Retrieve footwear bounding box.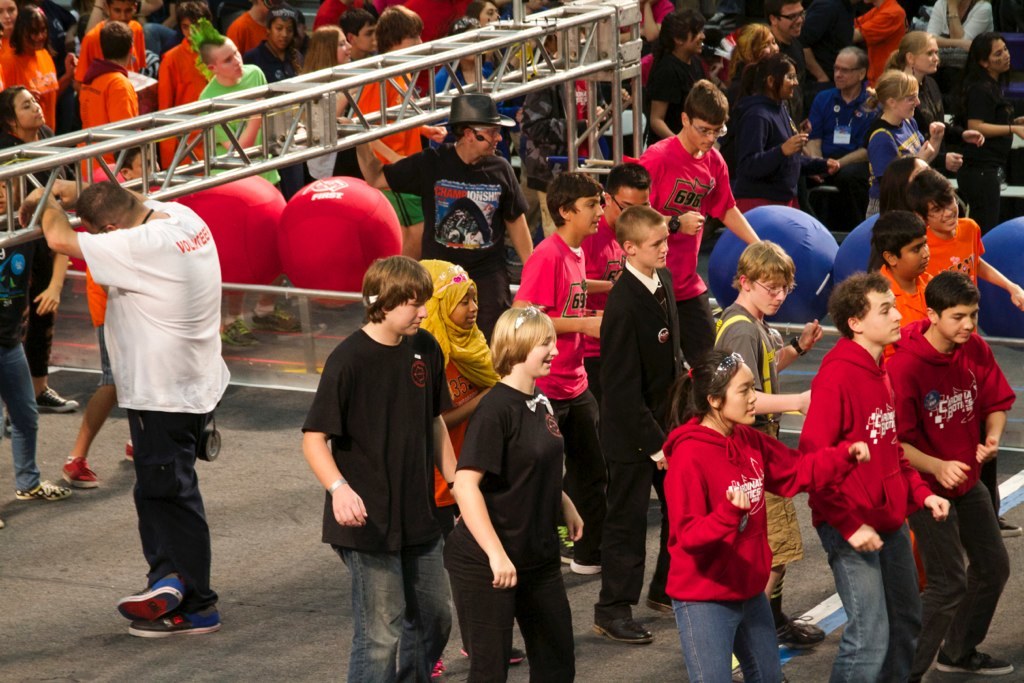
Bounding box: (x1=127, y1=431, x2=139, y2=464).
